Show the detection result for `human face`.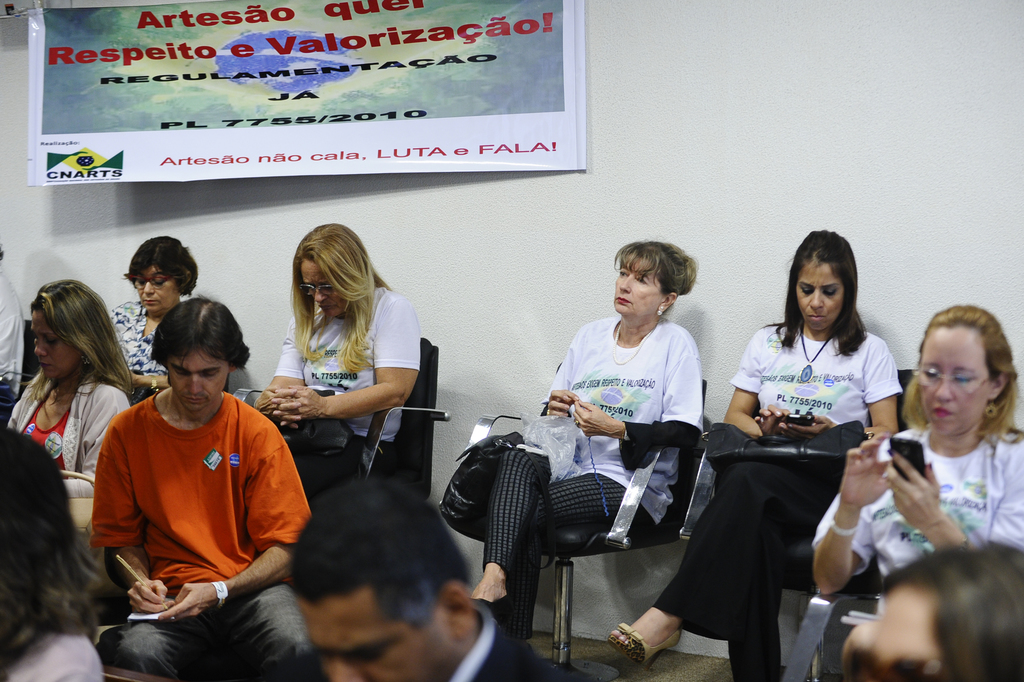
x1=613 y1=257 x2=664 y2=318.
